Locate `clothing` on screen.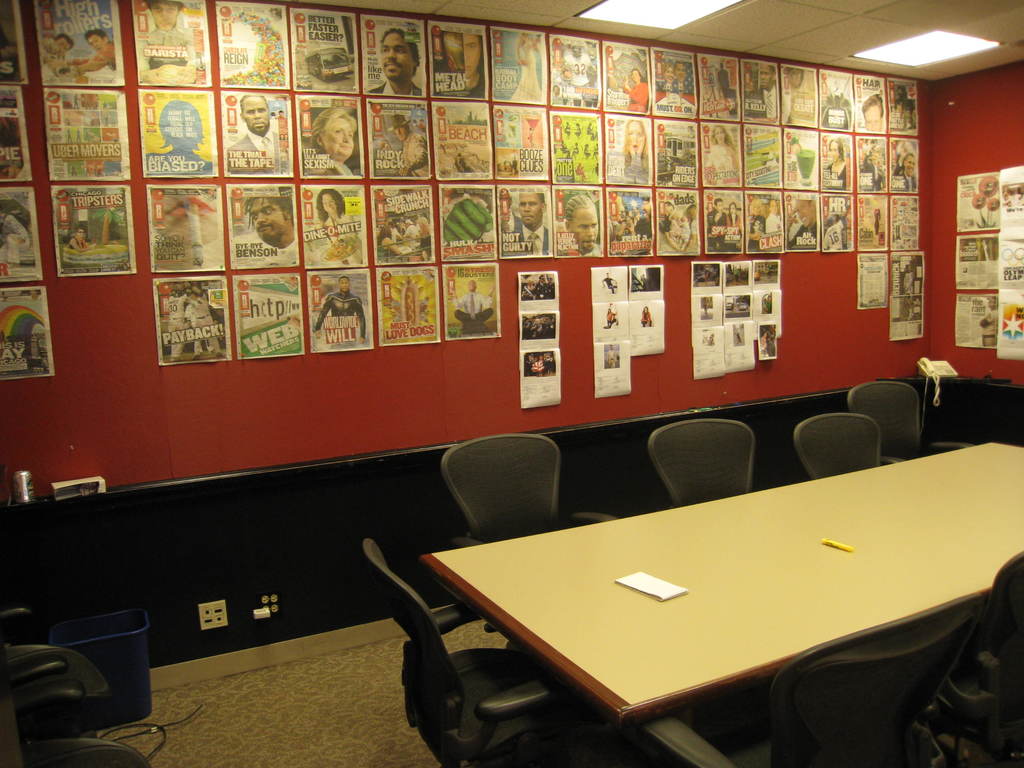
On screen at pyautogui.locateOnScreen(136, 29, 194, 68).
